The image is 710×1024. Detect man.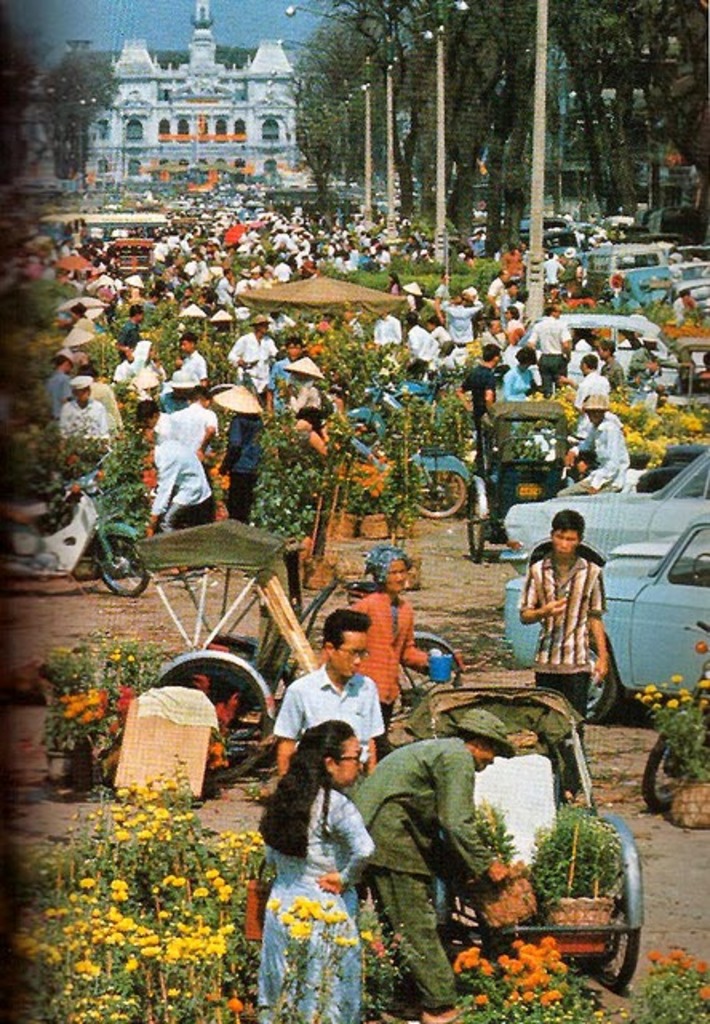
Detection: detection(56, 378, 110, 450).
